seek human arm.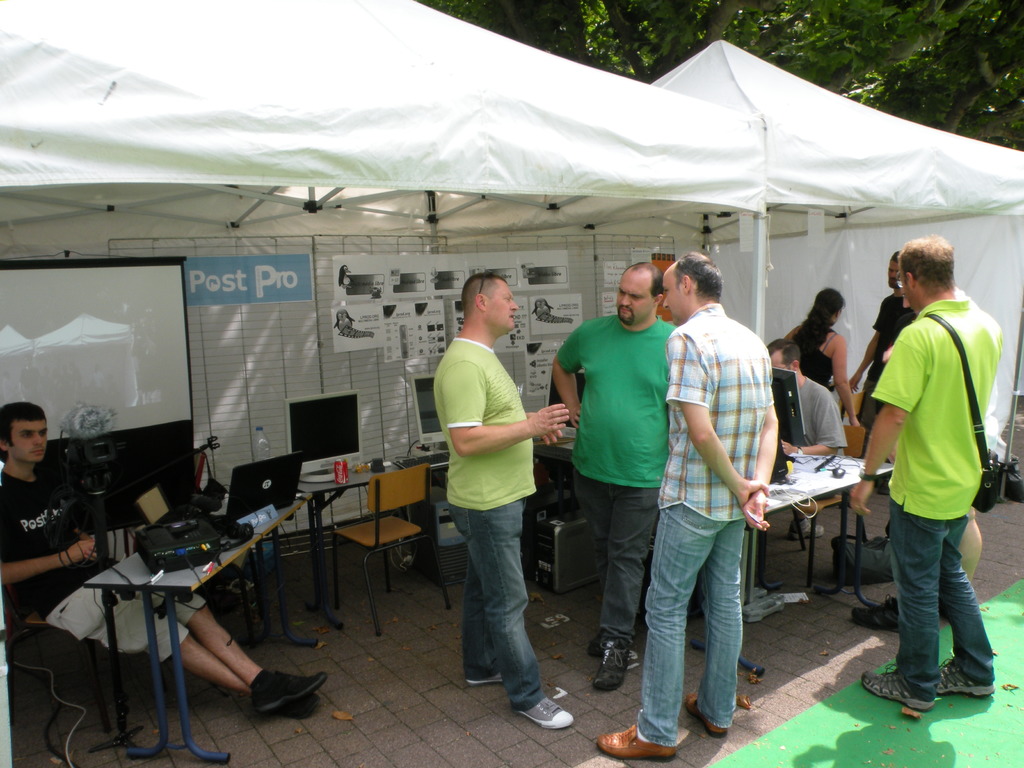
(x1=776, y1=389, x2=848, y2=461).
